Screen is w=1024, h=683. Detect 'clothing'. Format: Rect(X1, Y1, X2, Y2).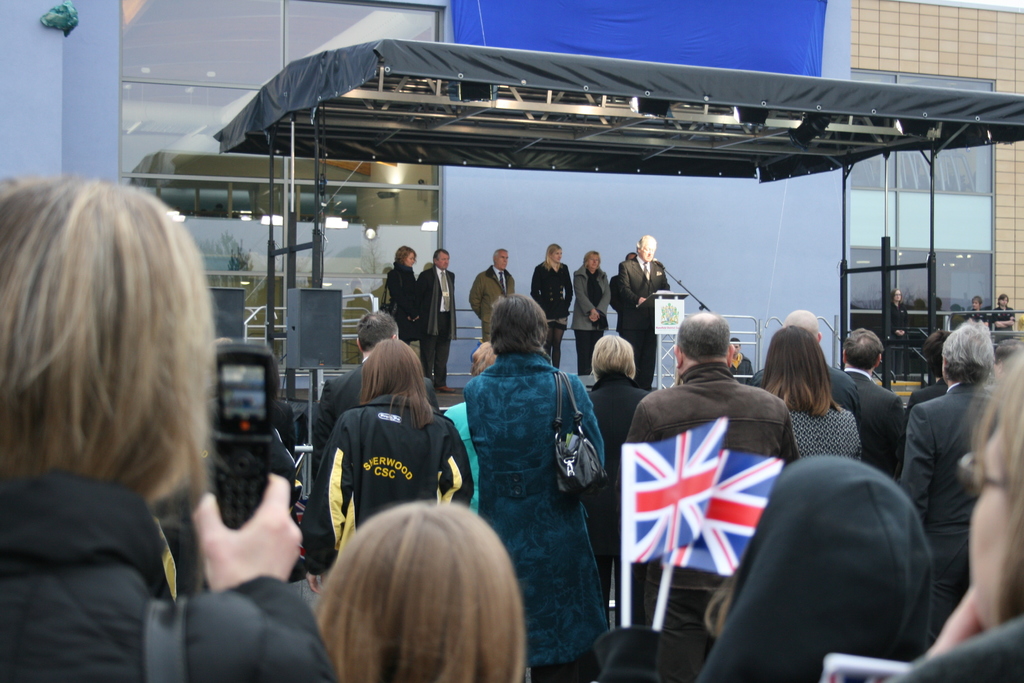
Rect(889, 308, 911, 344).
